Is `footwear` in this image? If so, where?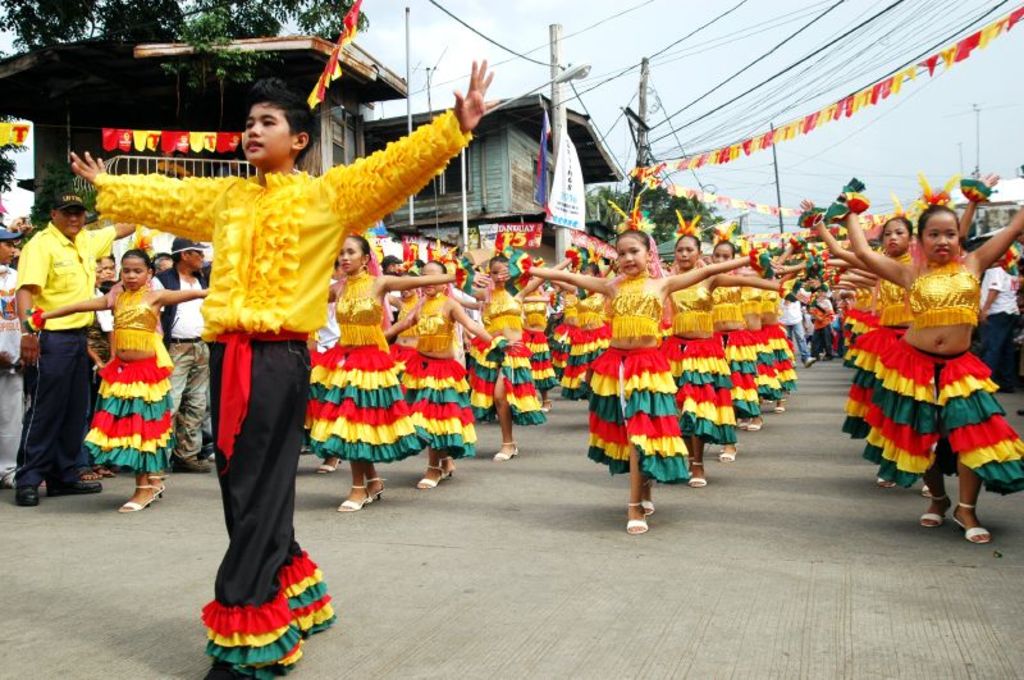
Yes, at {"left": 923, "top": 484, "right": 928, "bottom": 489}.
